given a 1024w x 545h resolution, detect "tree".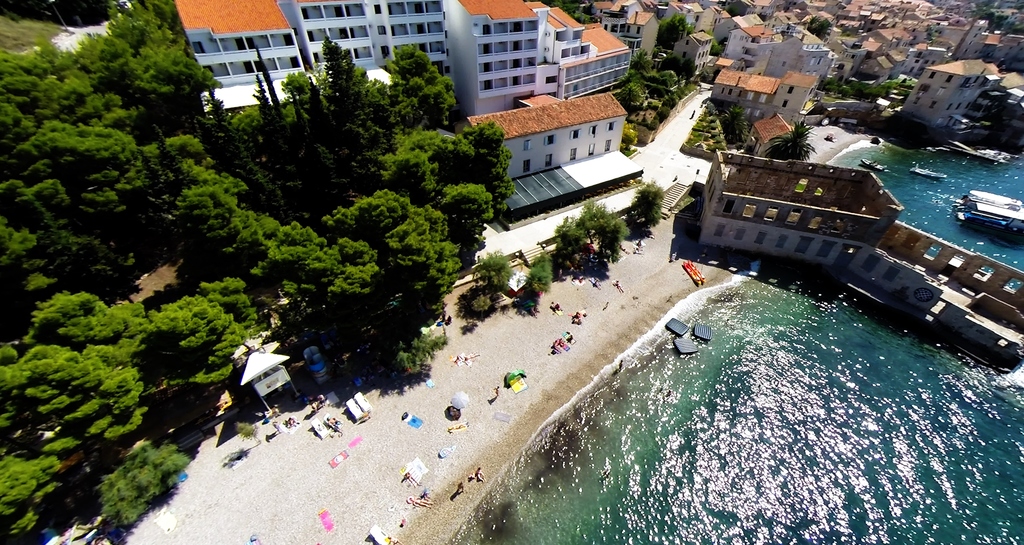
<bbox>808, 20, 830, 43</bbox>.
